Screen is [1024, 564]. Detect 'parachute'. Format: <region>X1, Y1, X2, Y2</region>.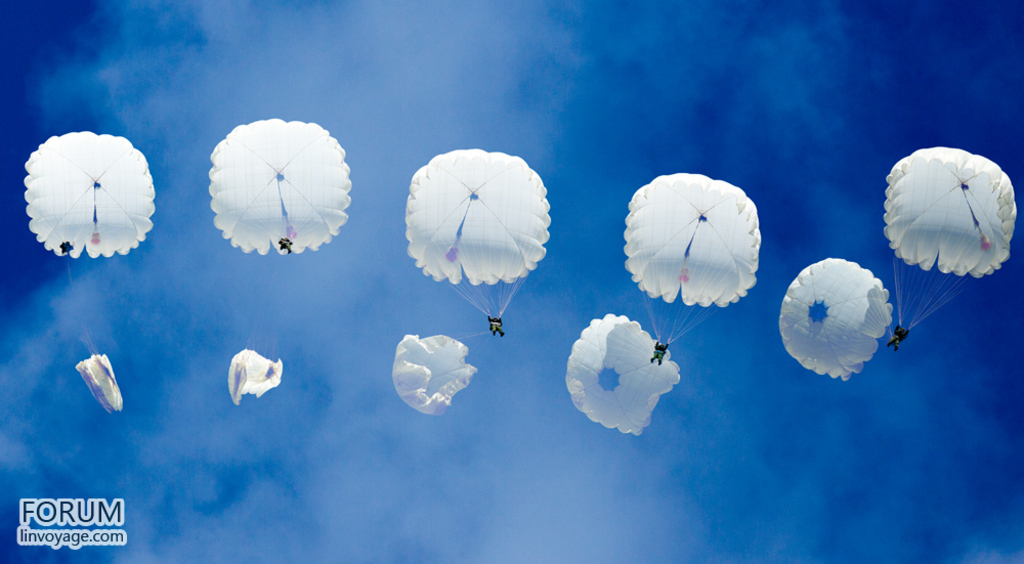
<region>561, 311, 681, 439</region>.
